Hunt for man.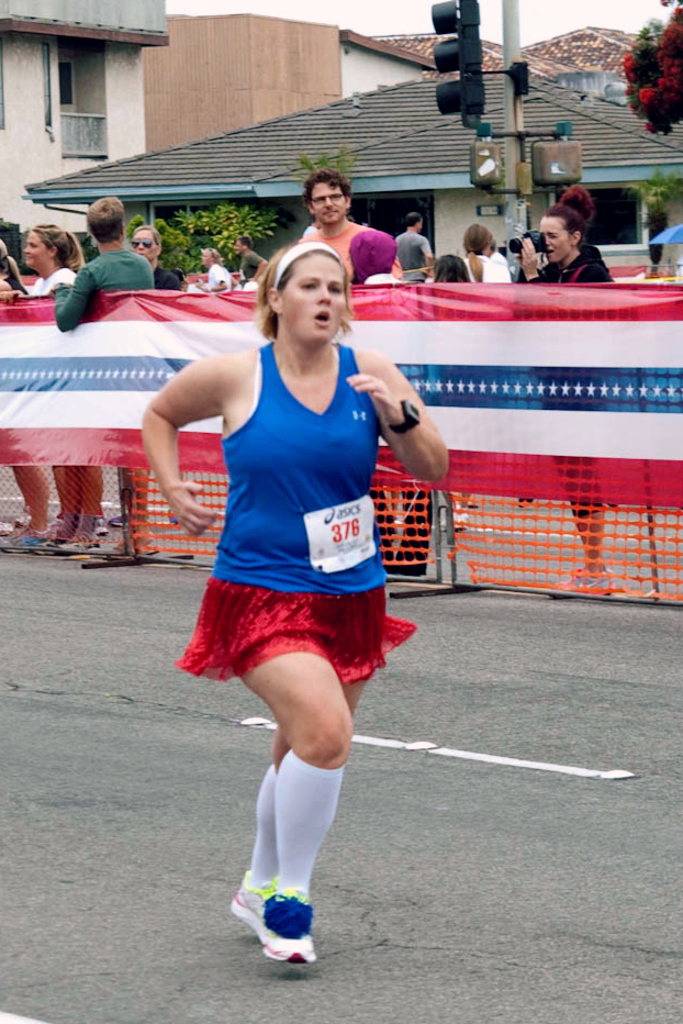
Hunted down at select_region(298, 165, 401, 282).
